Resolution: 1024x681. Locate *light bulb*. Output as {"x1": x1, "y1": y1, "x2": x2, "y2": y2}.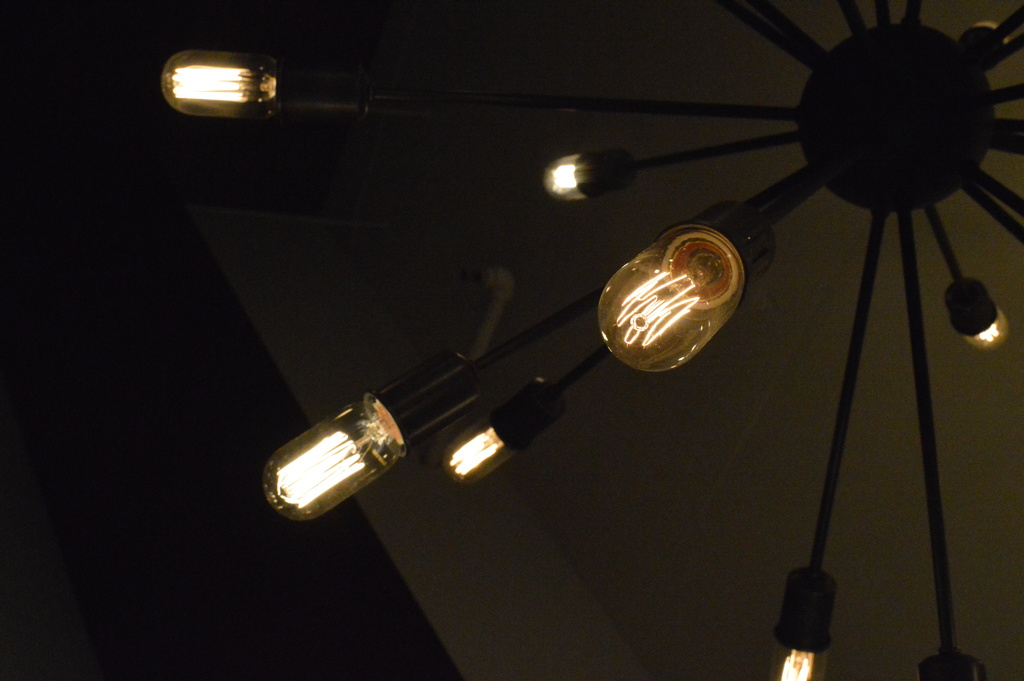
{"x1": 767, "y1": 566, "x2": 838, "y2": 680}.
